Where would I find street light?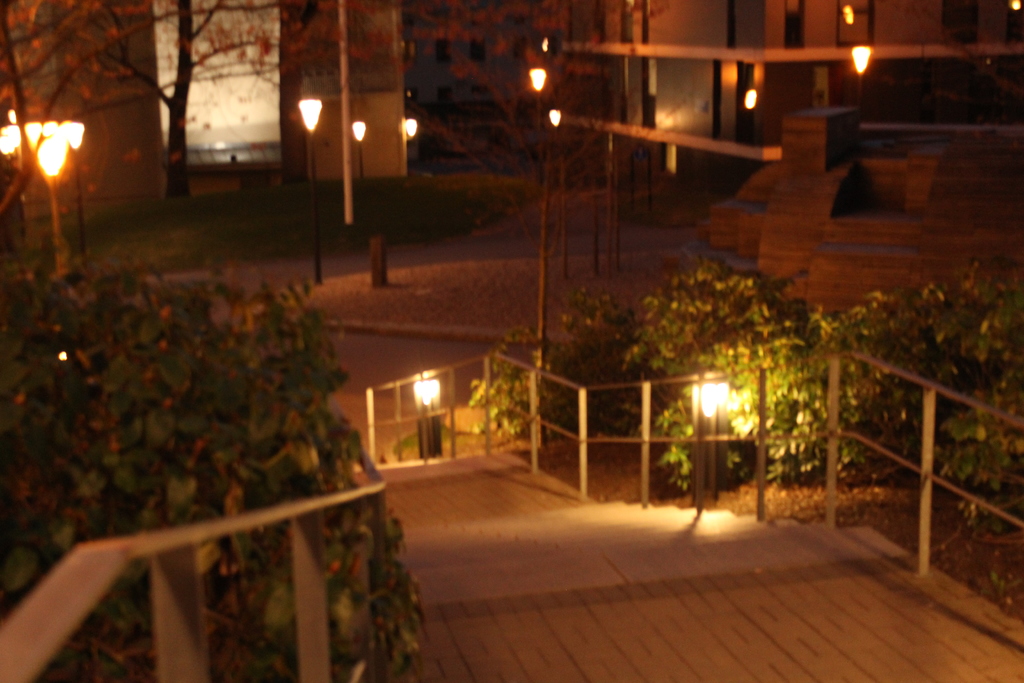
At (x1=847, y1=38, x2=877, y2=124).
